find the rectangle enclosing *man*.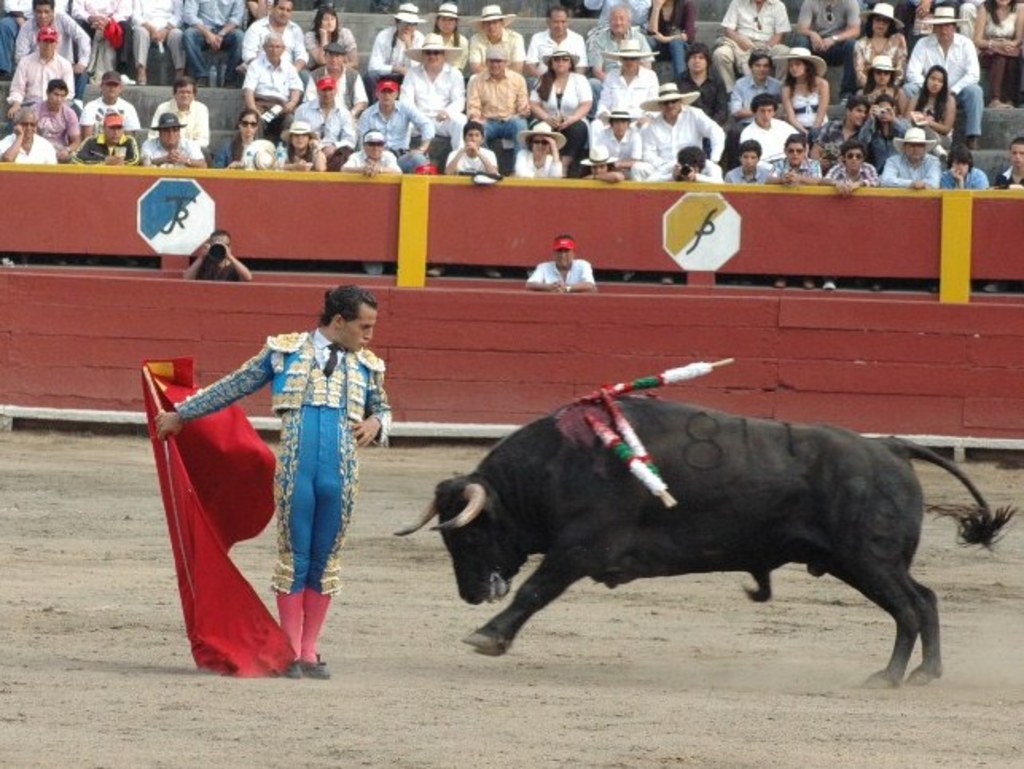
pyautogui.locateOnScreen(903, 6, 986, 146).
